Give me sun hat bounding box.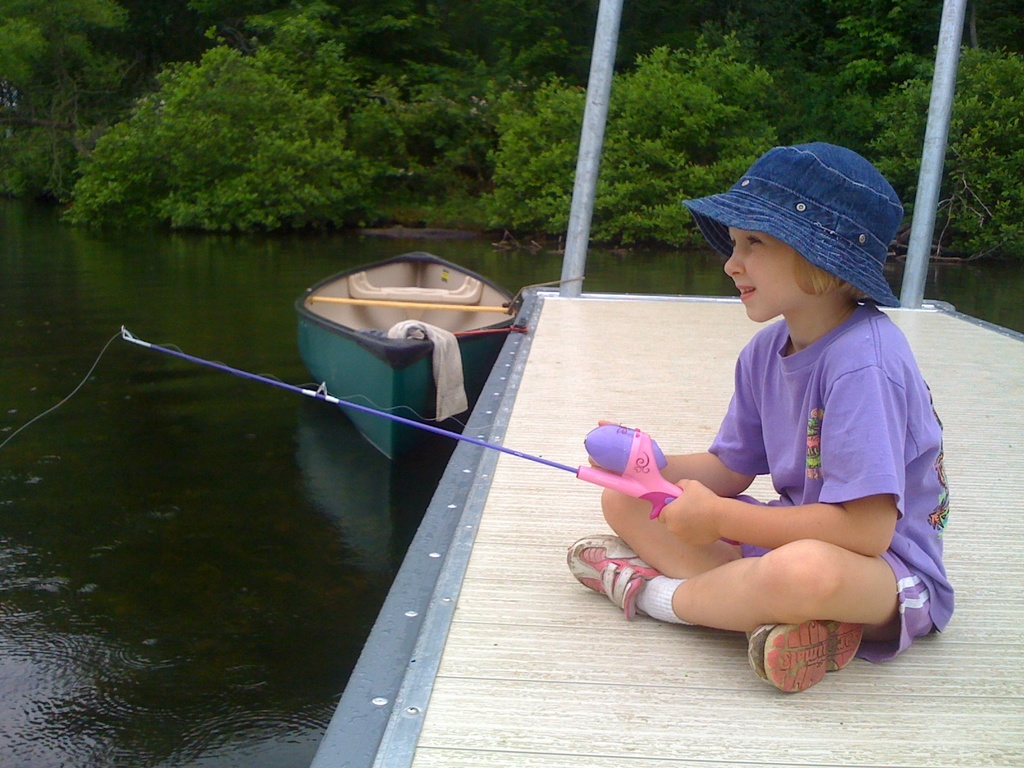
(x1=682, y1=141, x2=904, y2=306).
